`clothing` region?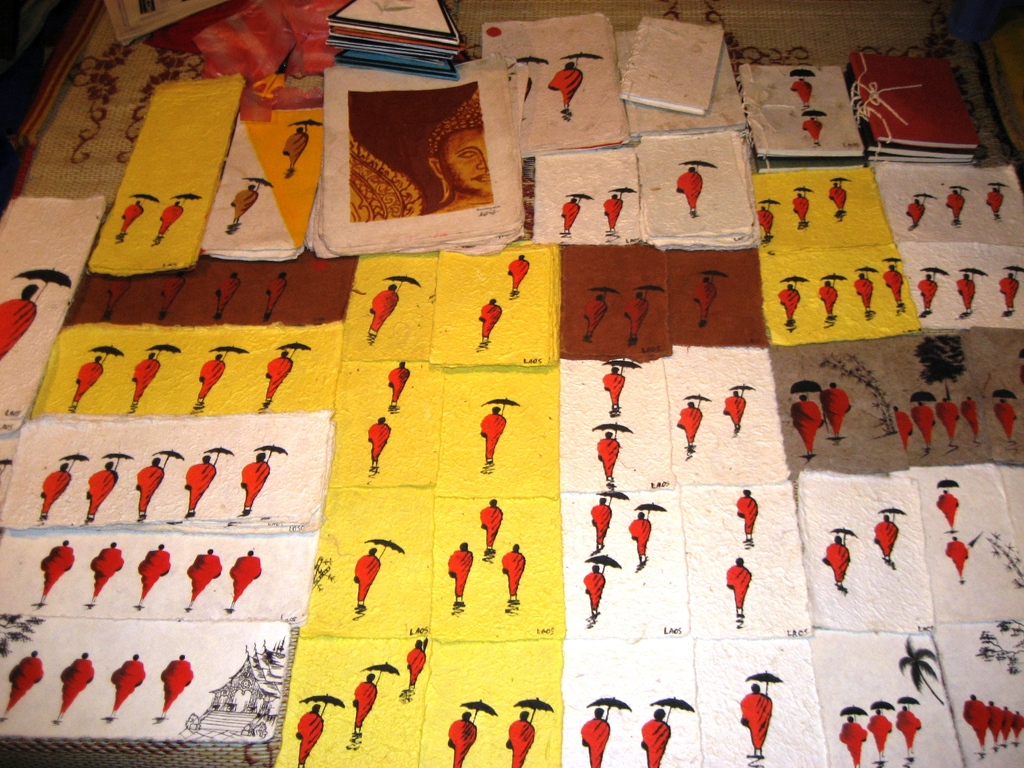
x1=180, y1=462, x2=213, y2=515
